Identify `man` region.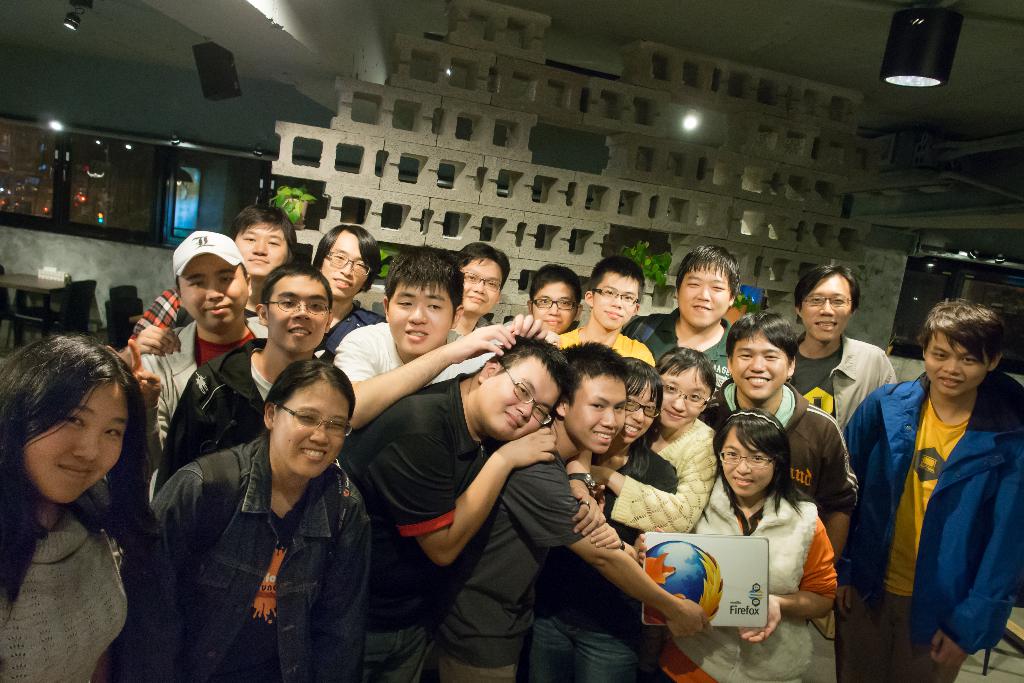
Region: <bbox>330, 334, 578, 682</bbox>.
